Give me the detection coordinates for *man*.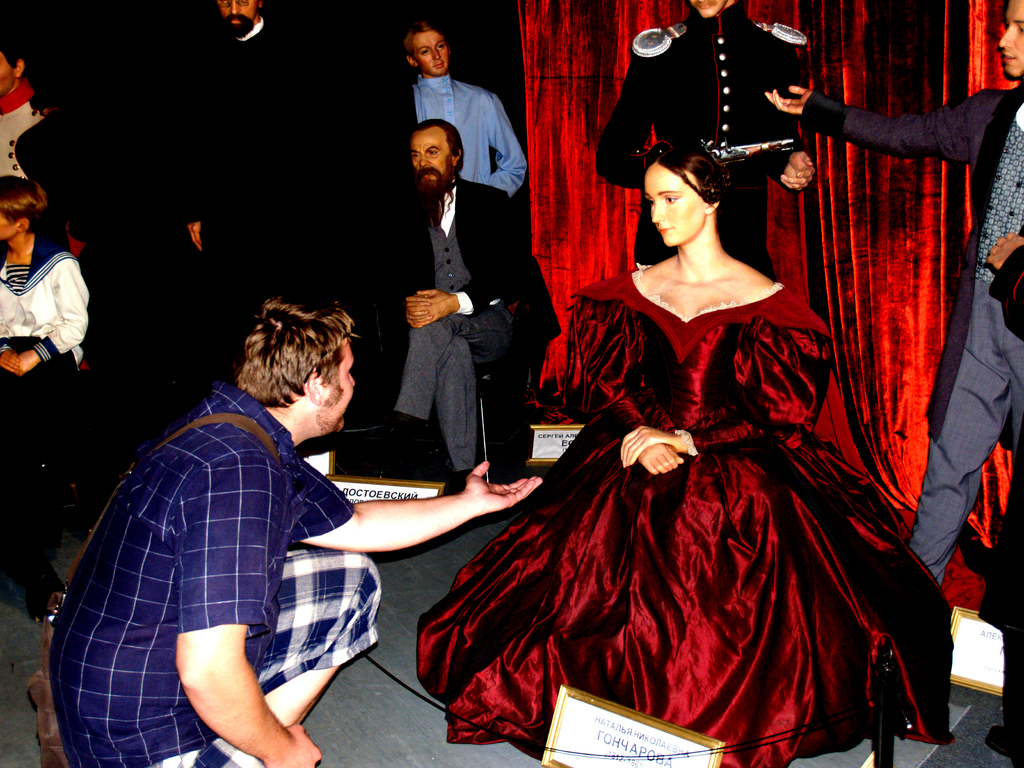
bbox=(598, 0, 817, 271).
